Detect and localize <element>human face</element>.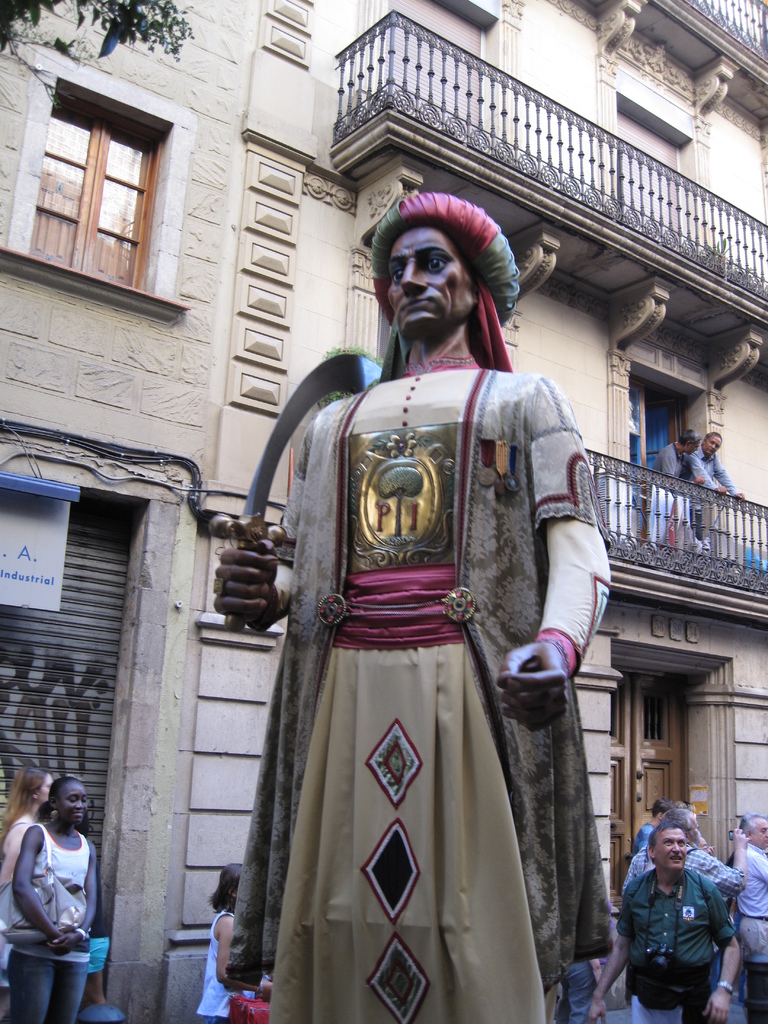
Localized at crop(383, 232, 478, 337).
